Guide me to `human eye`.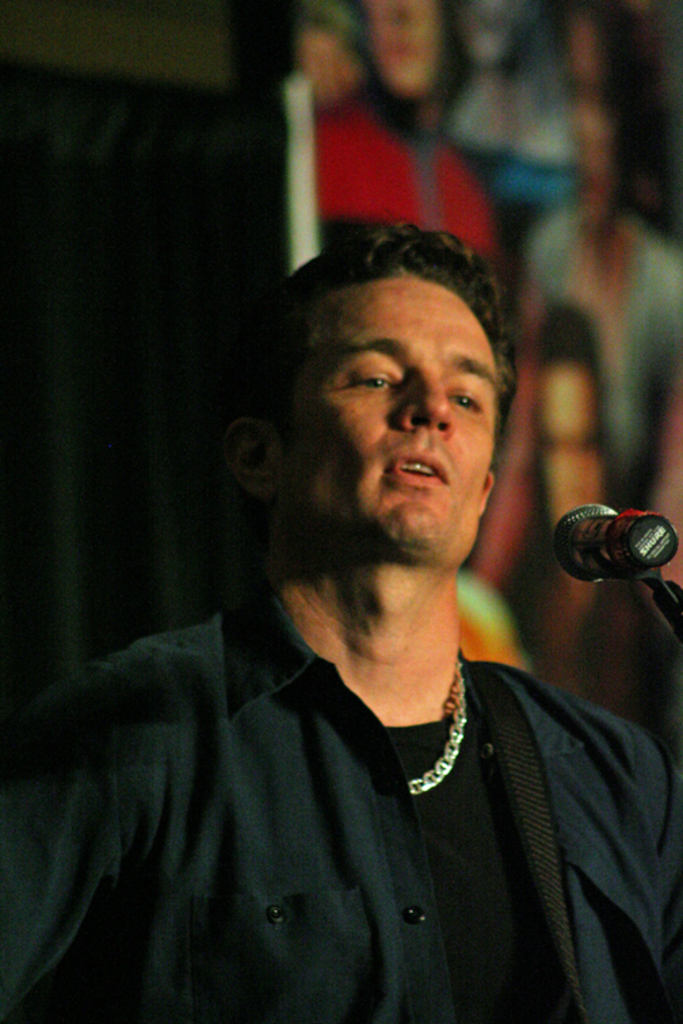
Guidance: pyautogui.locateOnScreen(447, 377, 491, 427).
